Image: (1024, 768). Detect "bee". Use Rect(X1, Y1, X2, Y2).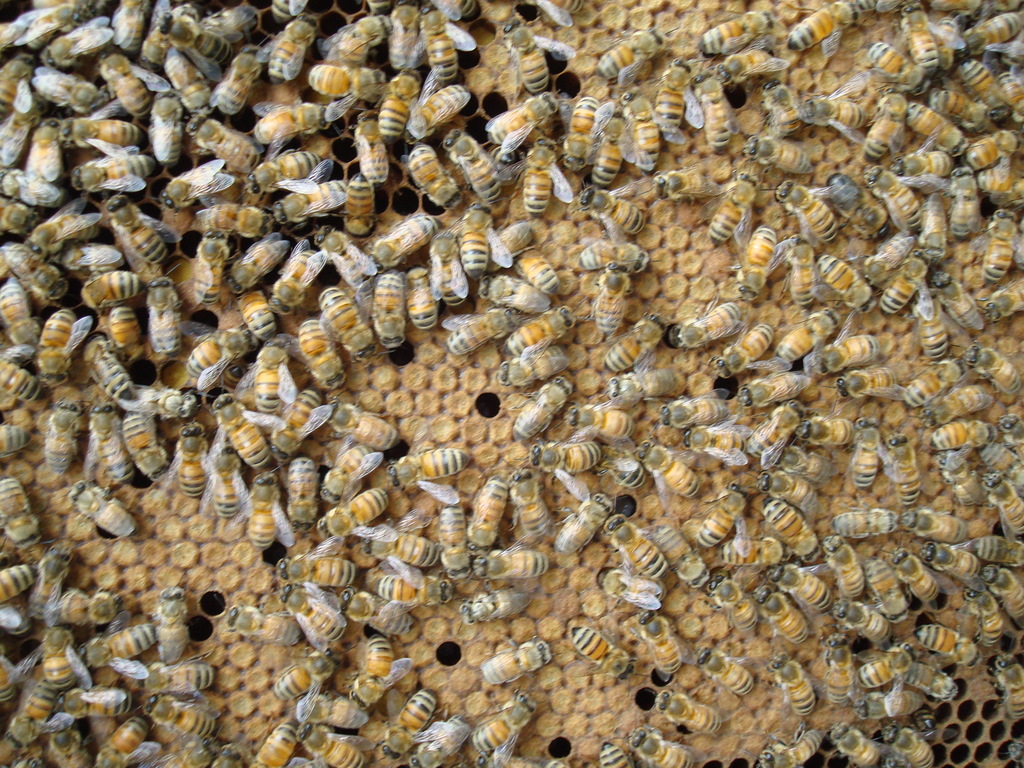
Rect(596, 256, 630, 326).
